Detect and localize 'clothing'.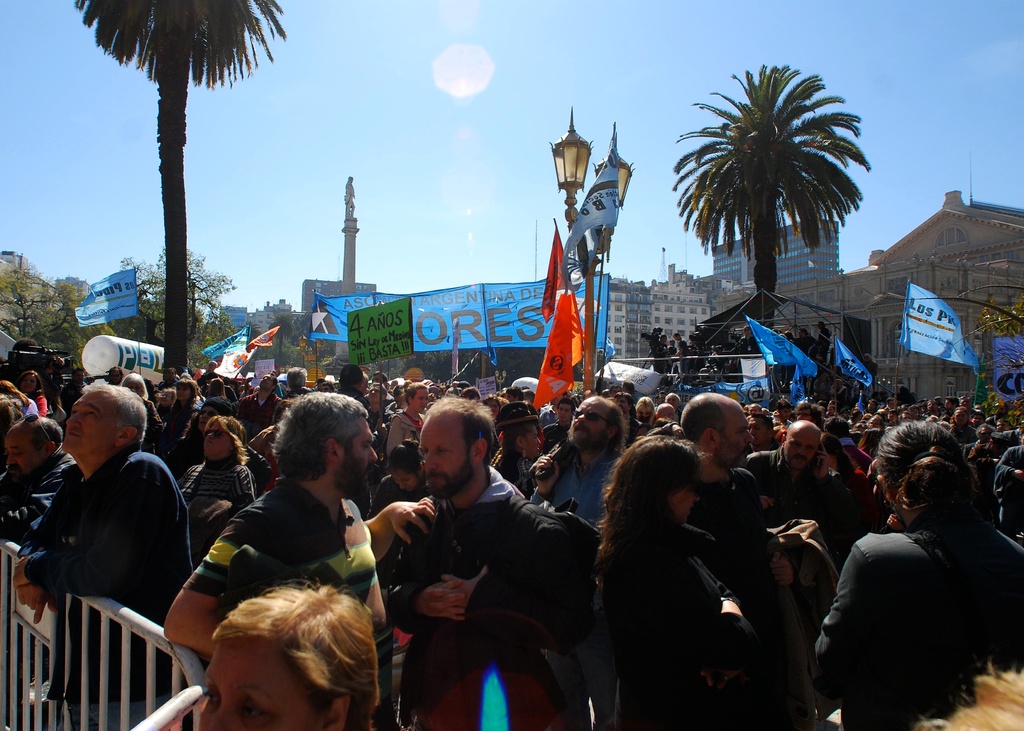
Localized at [746,451,831,518].
